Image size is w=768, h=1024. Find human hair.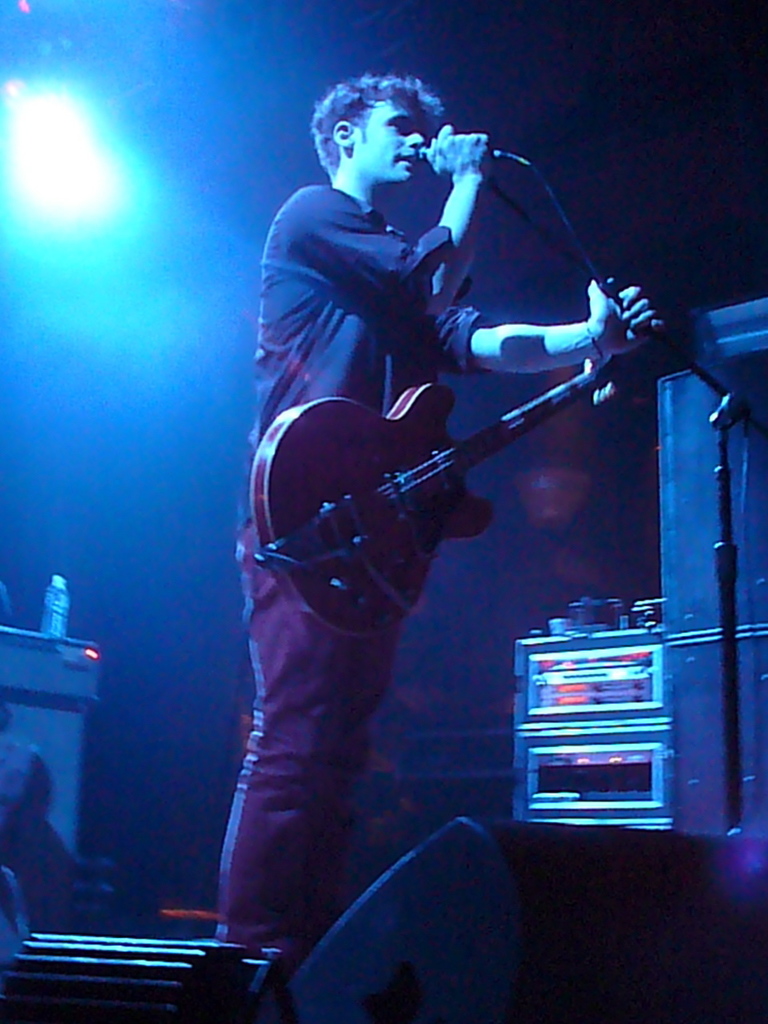
BBox(318, 75, 445, 168).
